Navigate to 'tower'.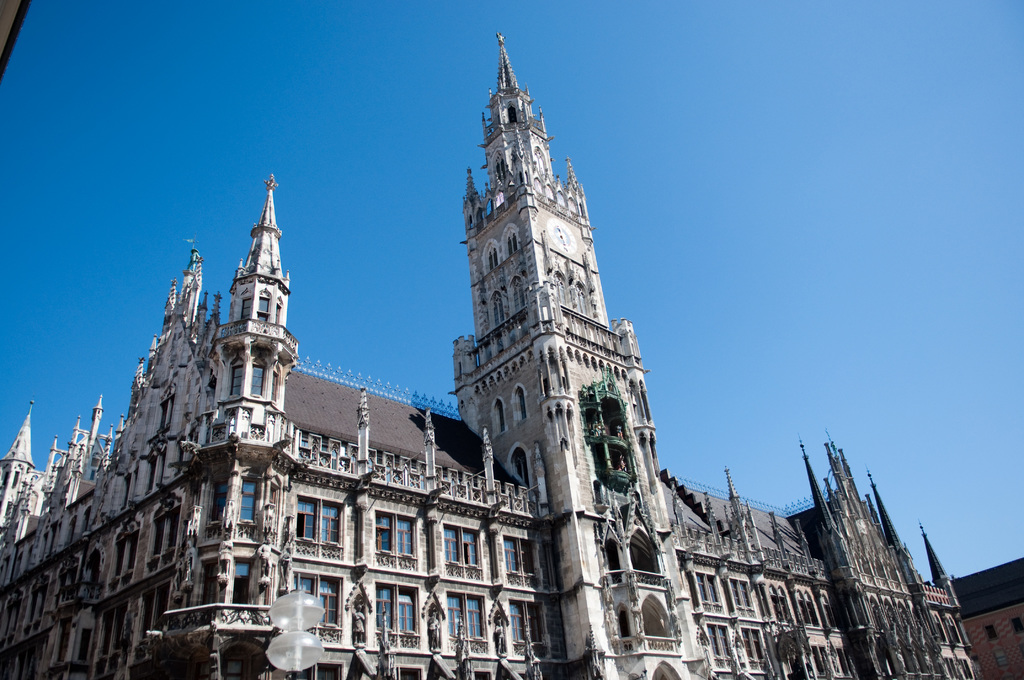
Navigation target: 451, 23, 618, 464.
